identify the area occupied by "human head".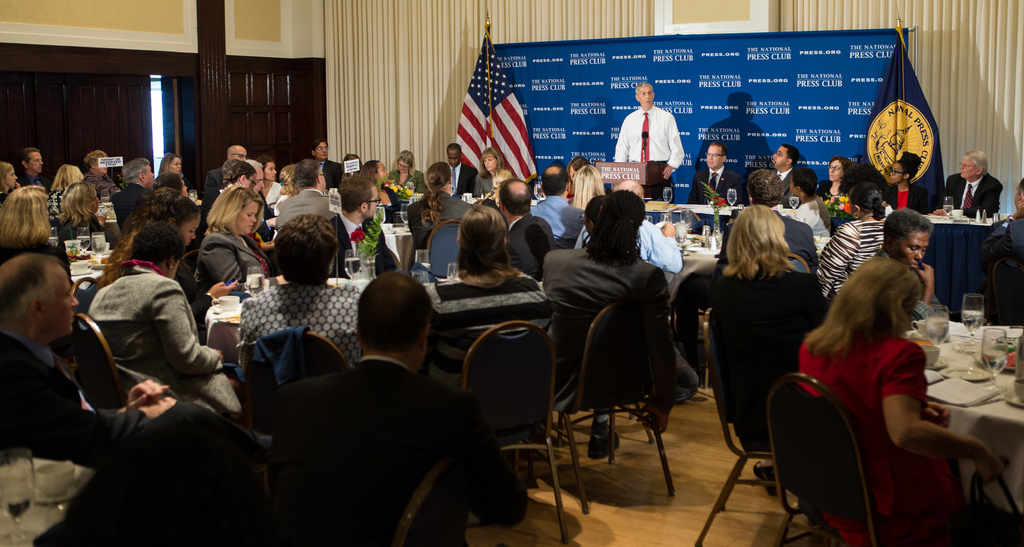
Area: box(543, 167, 572, 198).
